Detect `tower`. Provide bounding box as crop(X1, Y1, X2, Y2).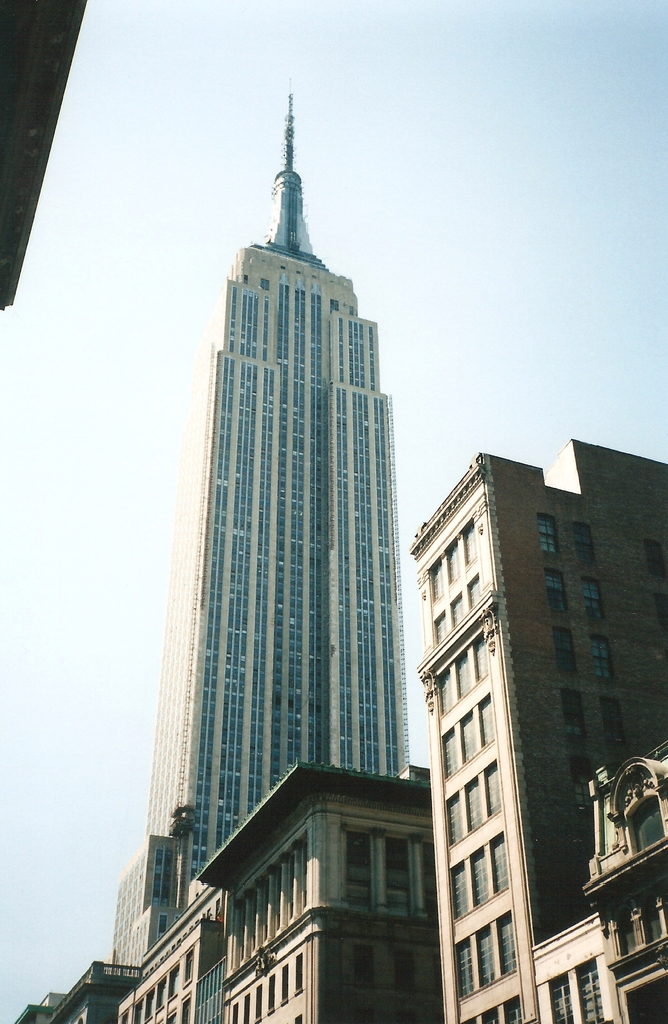
crop(393, 410, 636, 975).
